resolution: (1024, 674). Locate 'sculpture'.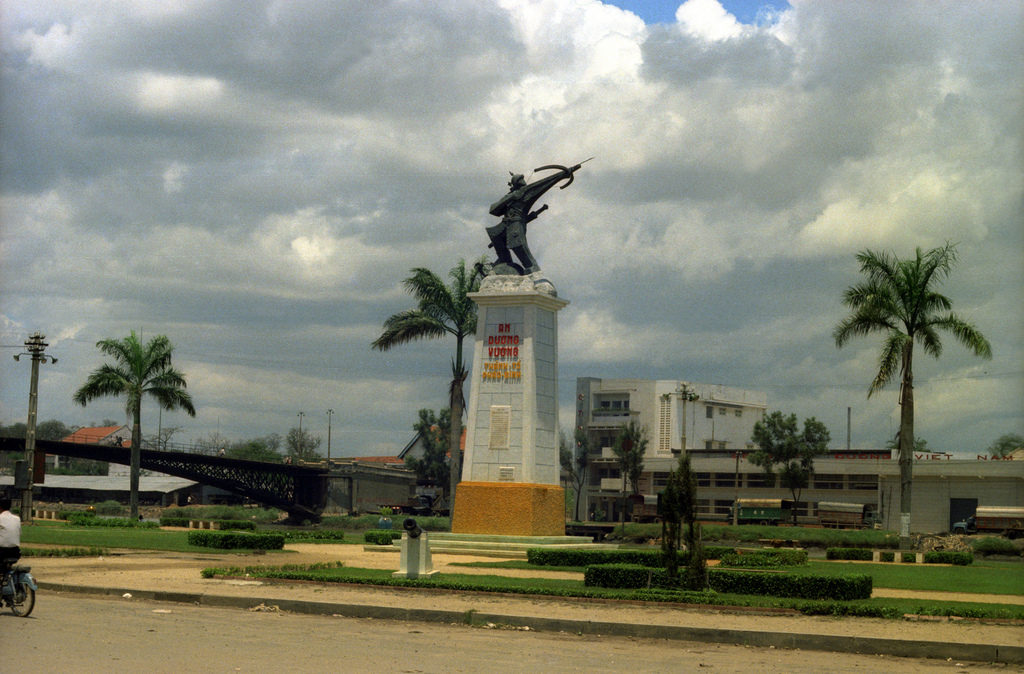
detection(481, 155, 597, 279).
